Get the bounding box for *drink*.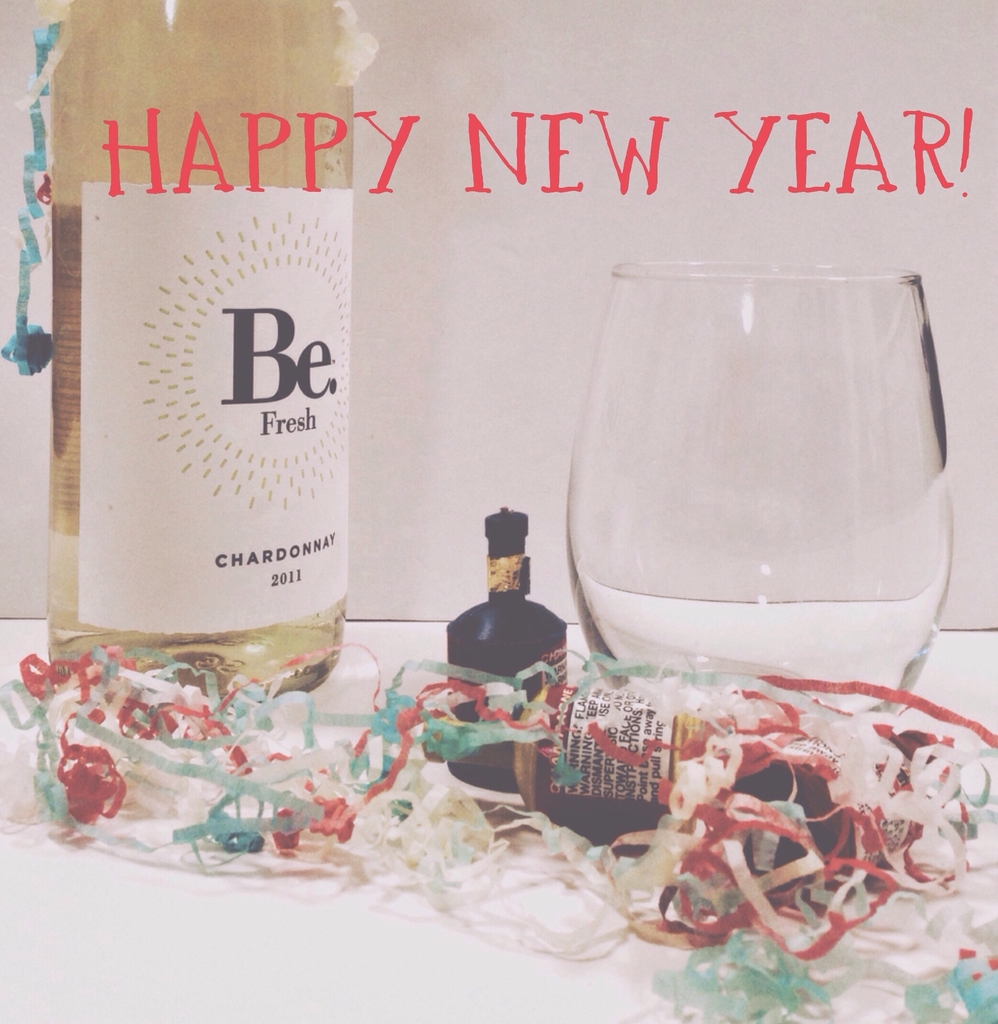
(x1=576, y1=564, x2=951, y2=712).
